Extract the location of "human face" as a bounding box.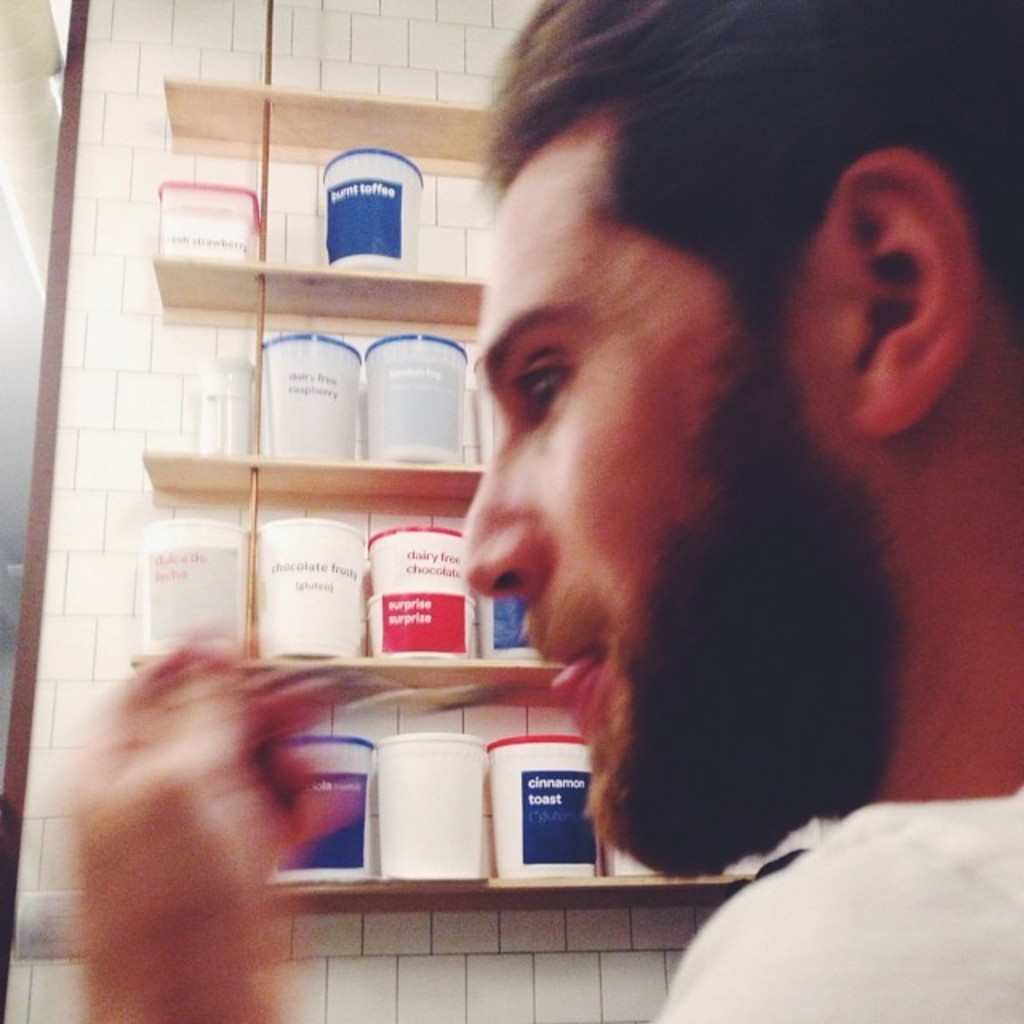
462 126 803 811.
